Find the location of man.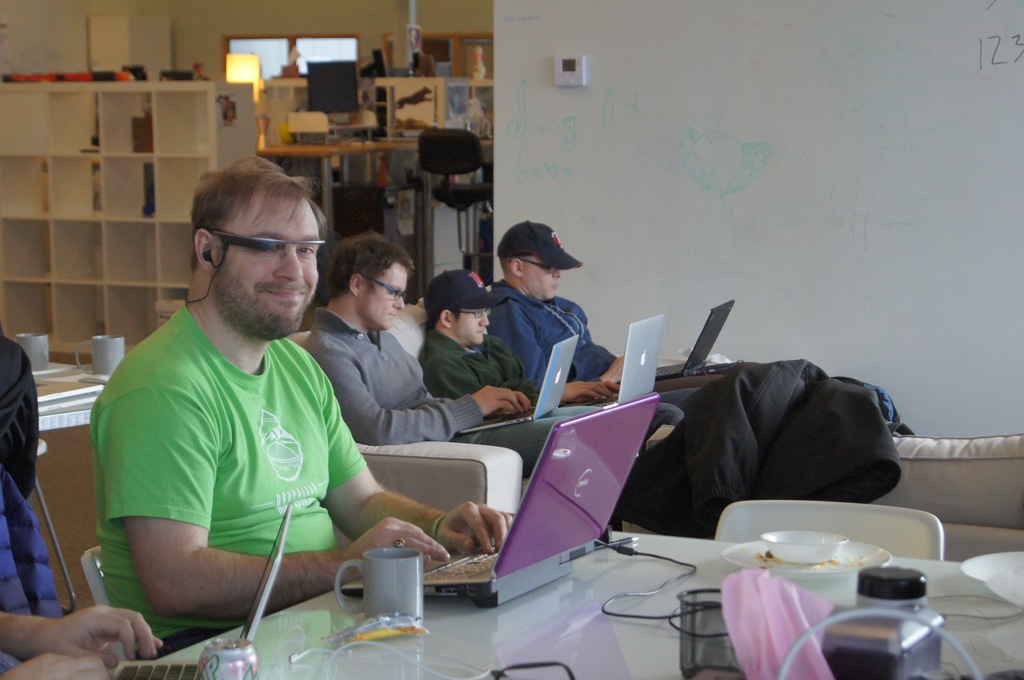
Location: locate(410, 268, 608, 488).
